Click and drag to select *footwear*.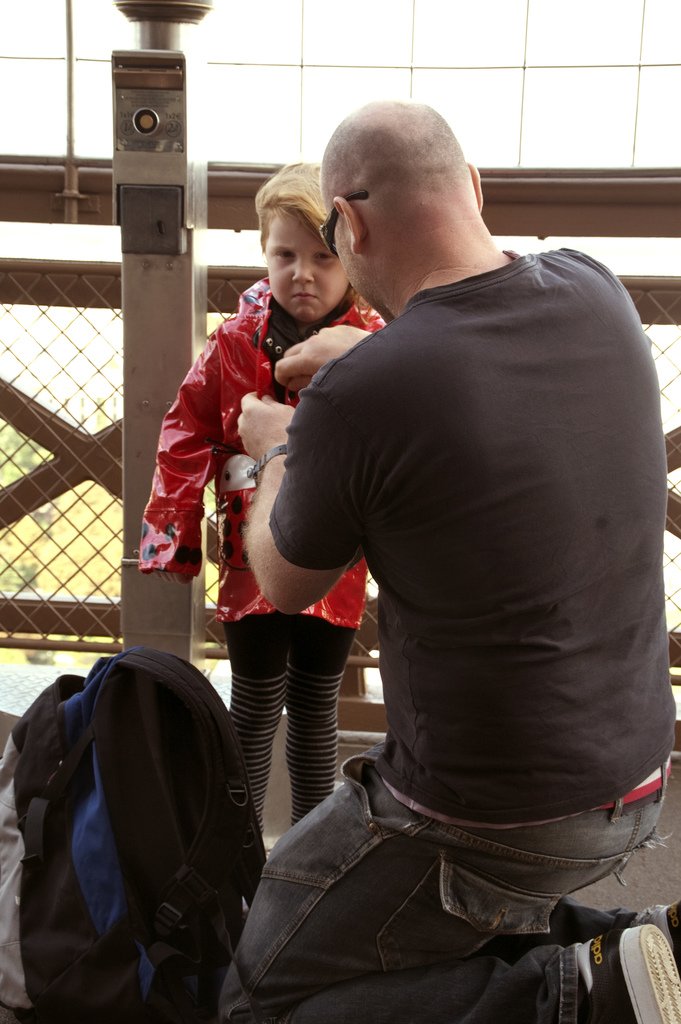
Selection: 636:902:680:958.
